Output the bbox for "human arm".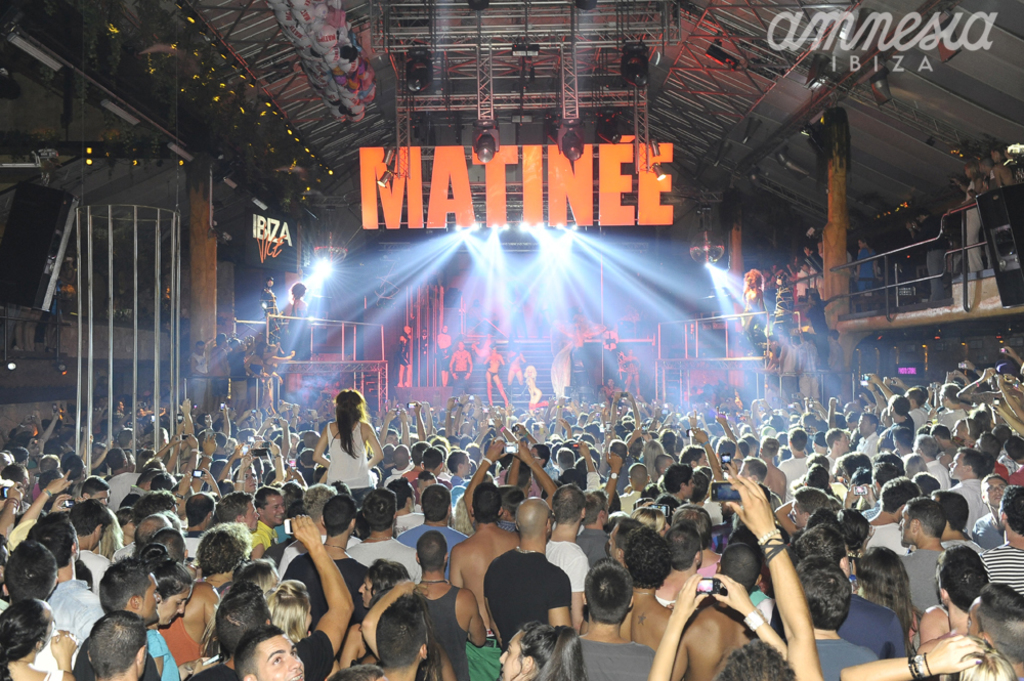
459, 432, 511, 523.
